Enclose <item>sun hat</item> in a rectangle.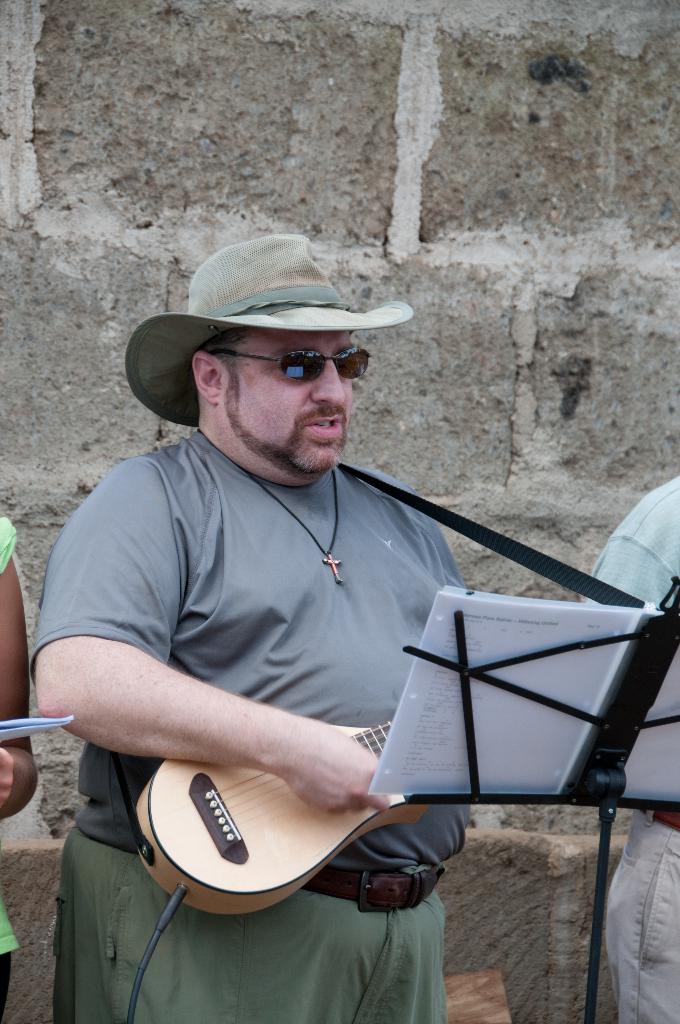
bbox=[120, 235, 411, 429].
